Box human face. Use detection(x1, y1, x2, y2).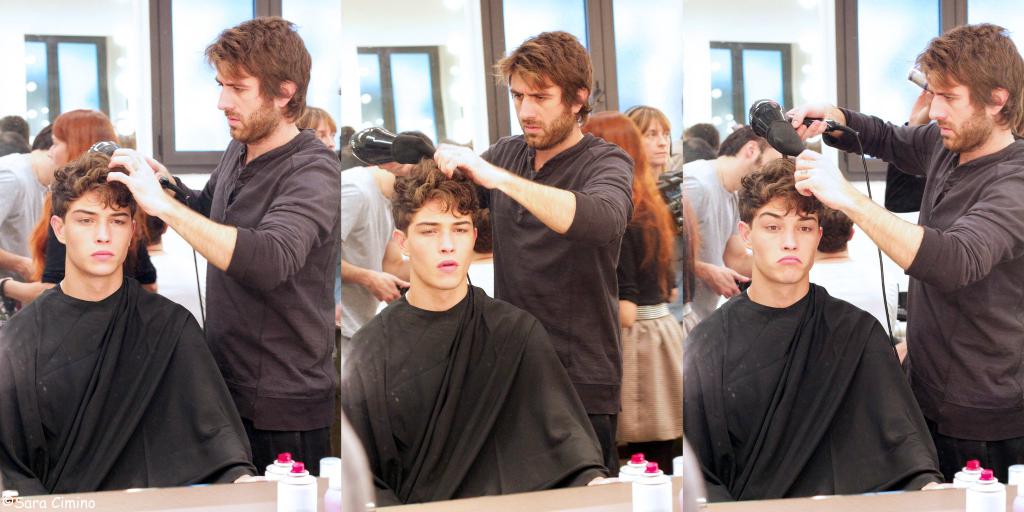
detection(407, 198, 477, 294).
